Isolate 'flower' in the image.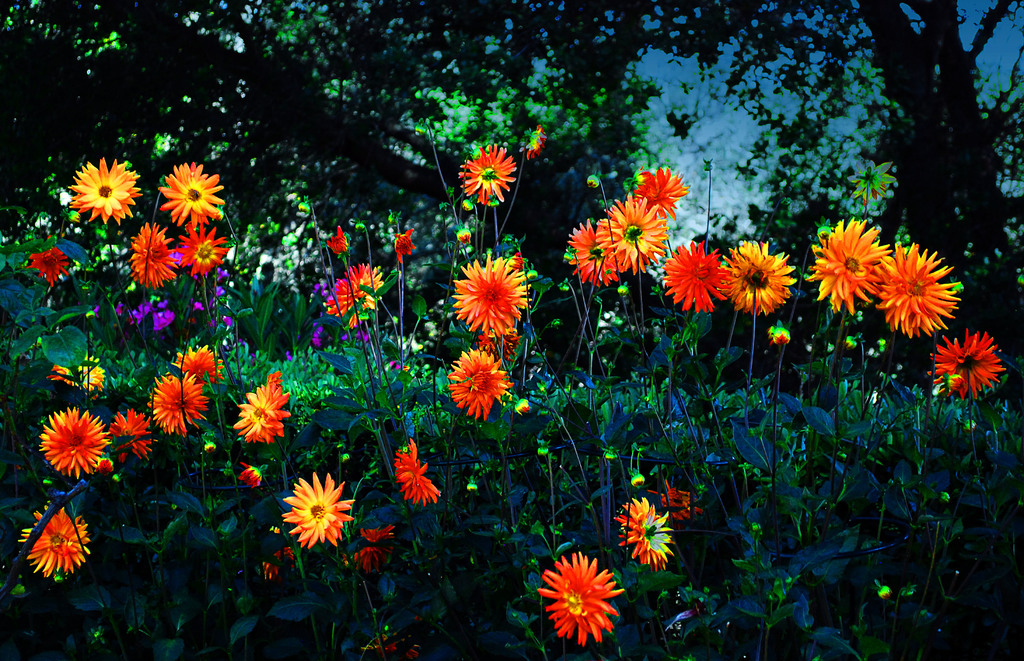
Isolated region: rect(56, 354, 103, 395).
